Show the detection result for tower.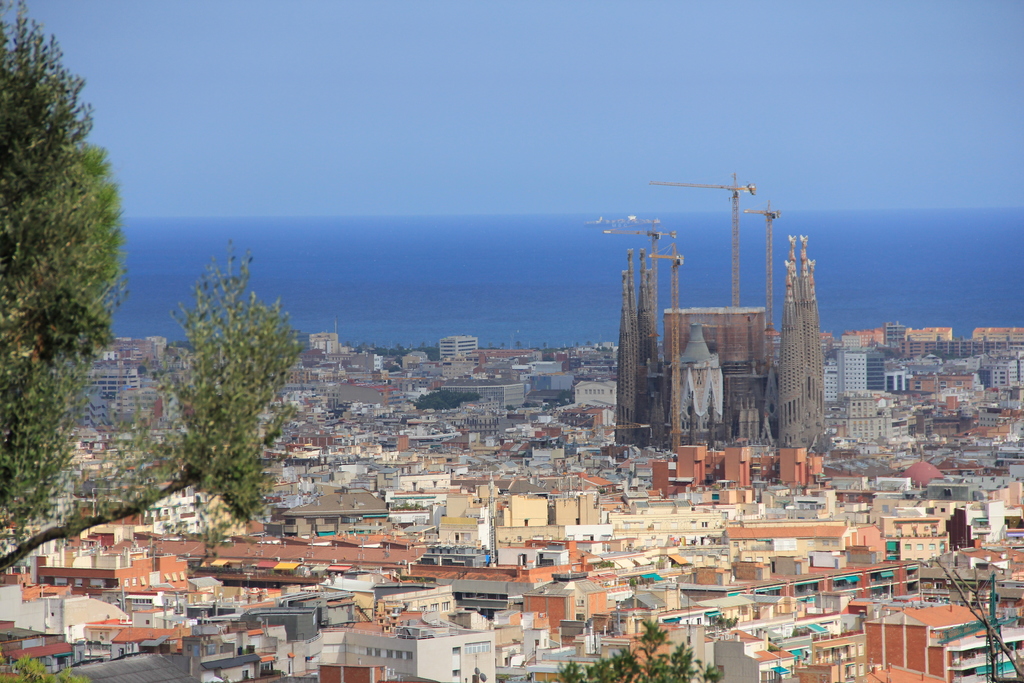
left=989, top=355, right=1023, bottom=388.
